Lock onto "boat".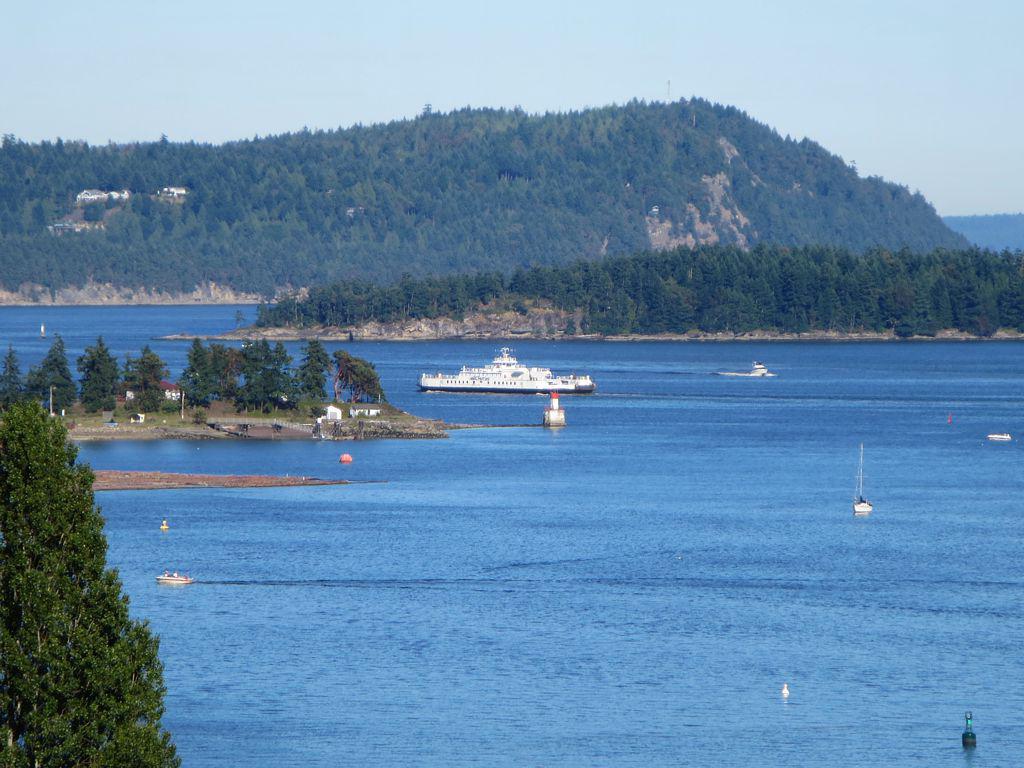
Locked: BBox(417, 349, 599, 432).
